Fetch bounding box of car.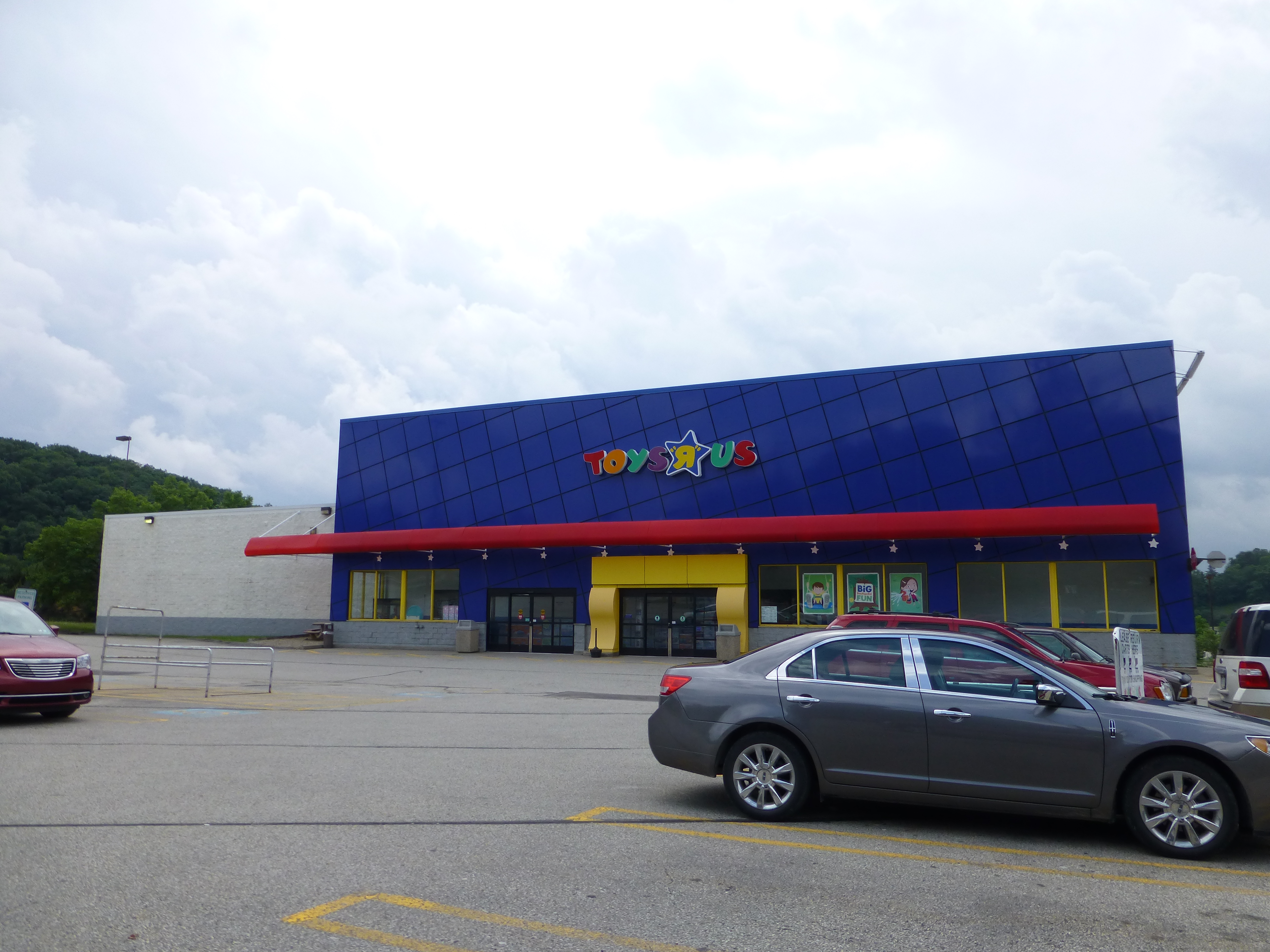
Bbox: detection(232, 179, 352, 207).
